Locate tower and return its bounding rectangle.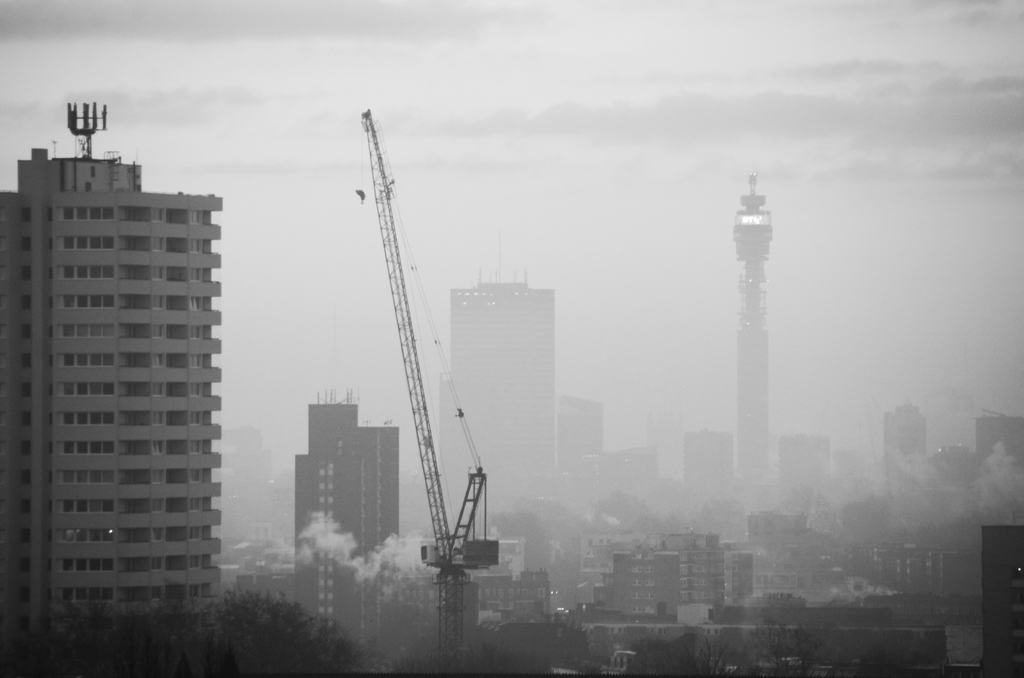
rect(284, 397, 398, 657).
